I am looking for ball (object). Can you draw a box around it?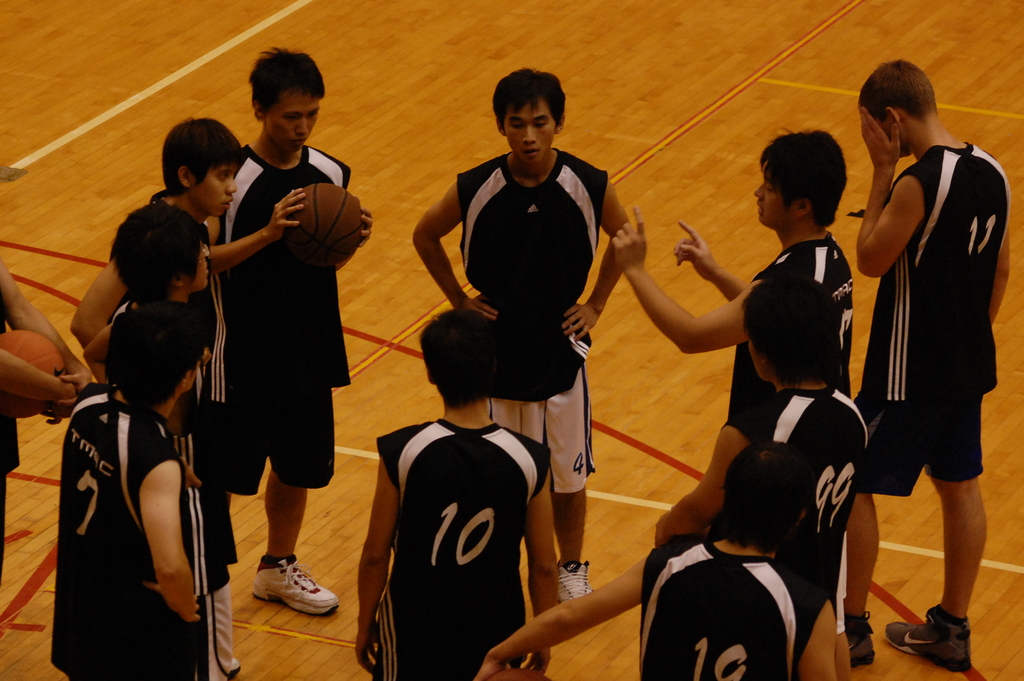
Sure, the bounding box is {"left": 279, "top": 183, "right": 362, "bottom": 272}.
